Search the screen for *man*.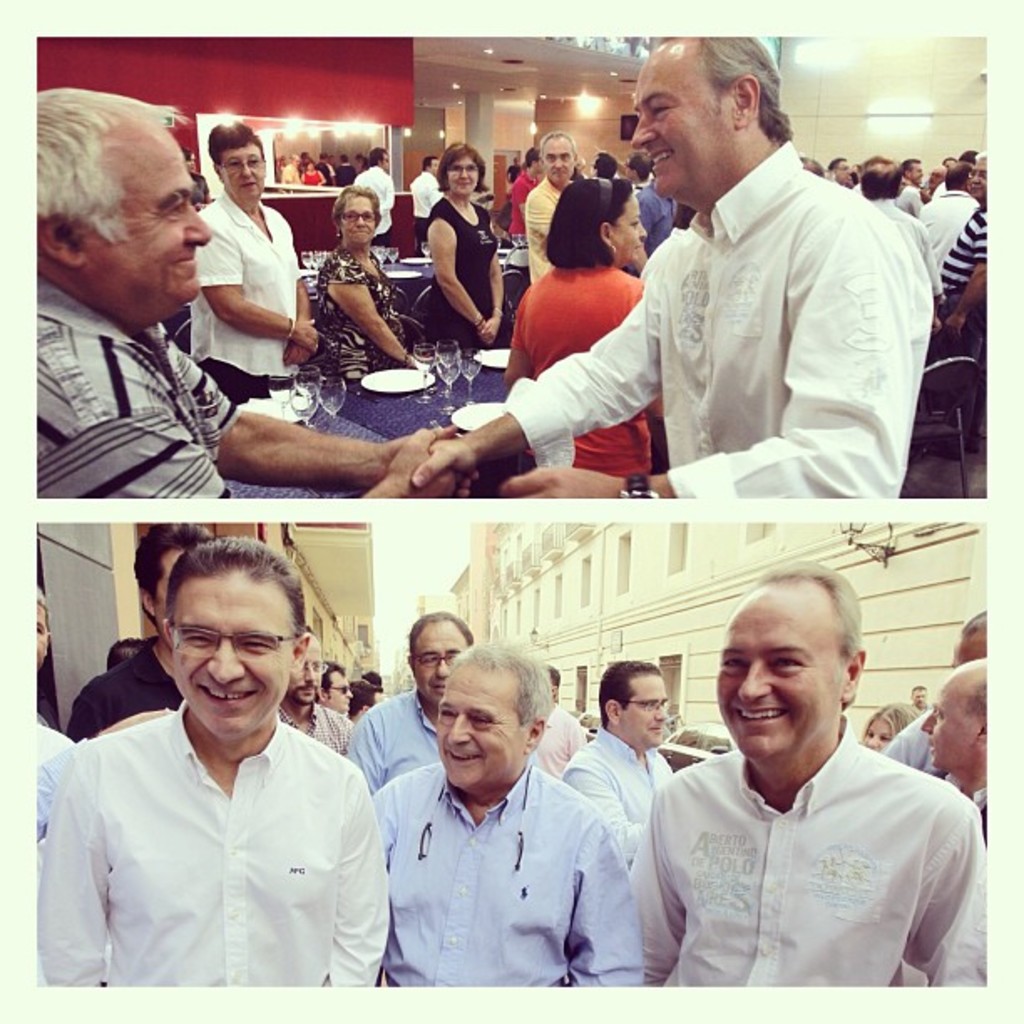
Found at [x1=59, y1=519, x2=216, y2=740].
